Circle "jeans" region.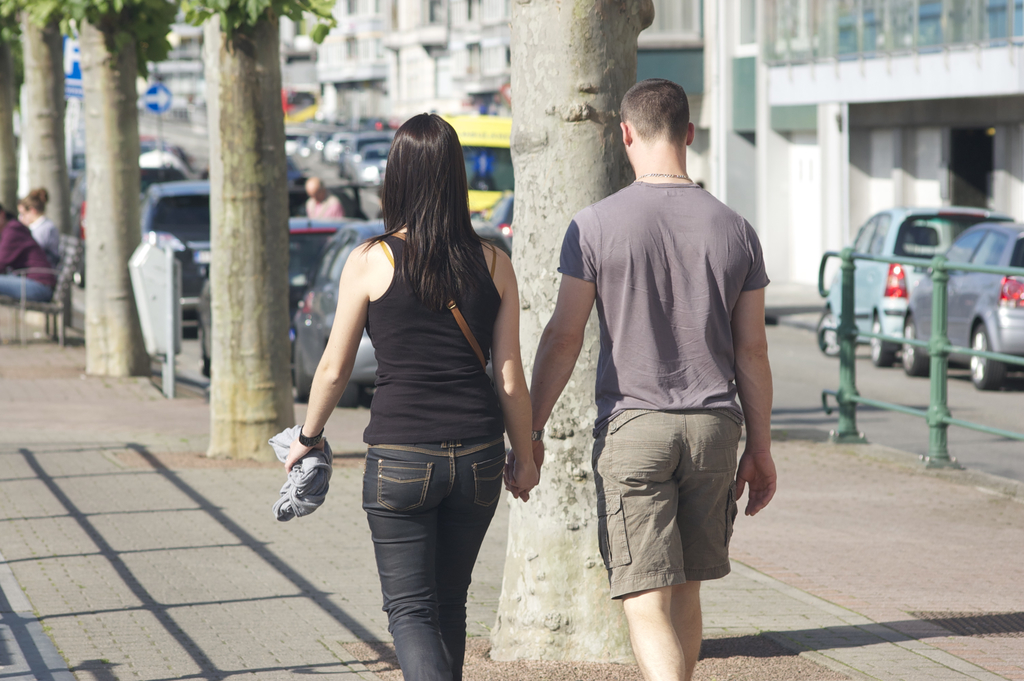
Region: [358,431,513,680].
